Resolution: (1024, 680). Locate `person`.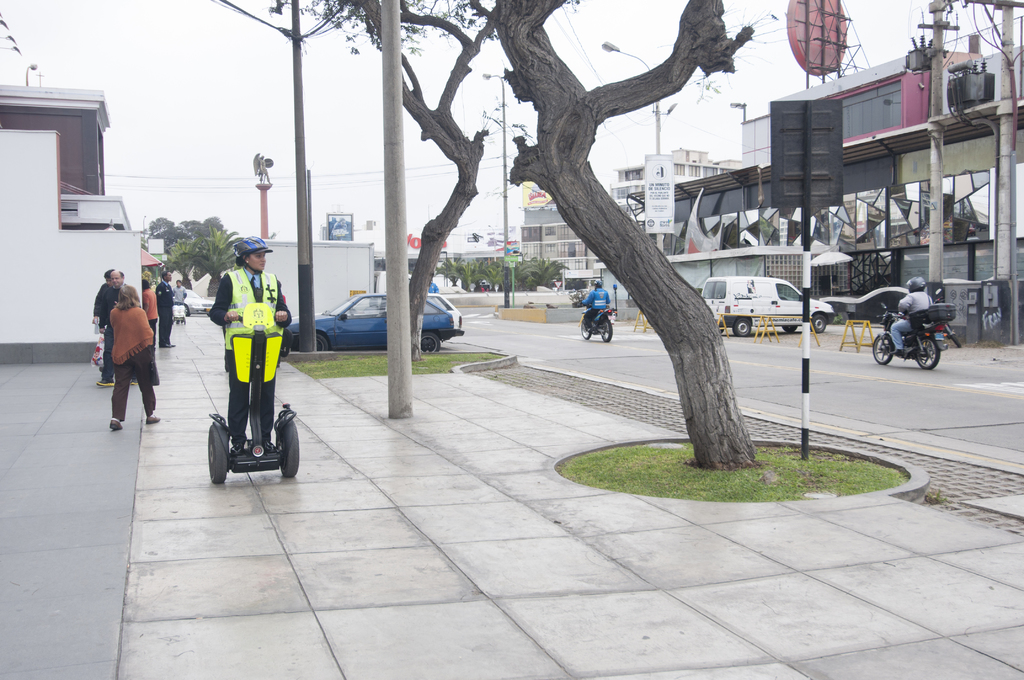
pyautogui.locateOnScreen(172, 280, 186, 321).
